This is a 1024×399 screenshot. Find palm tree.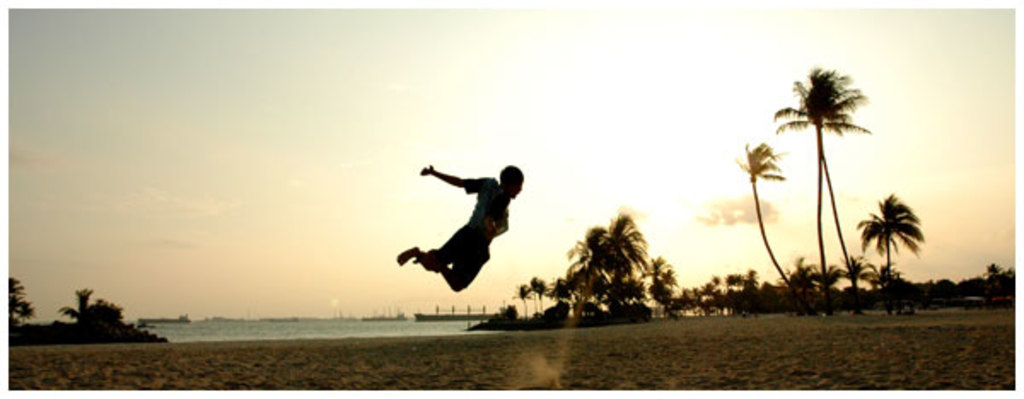
Bounding box: rect(857, 189, 925, 315).
